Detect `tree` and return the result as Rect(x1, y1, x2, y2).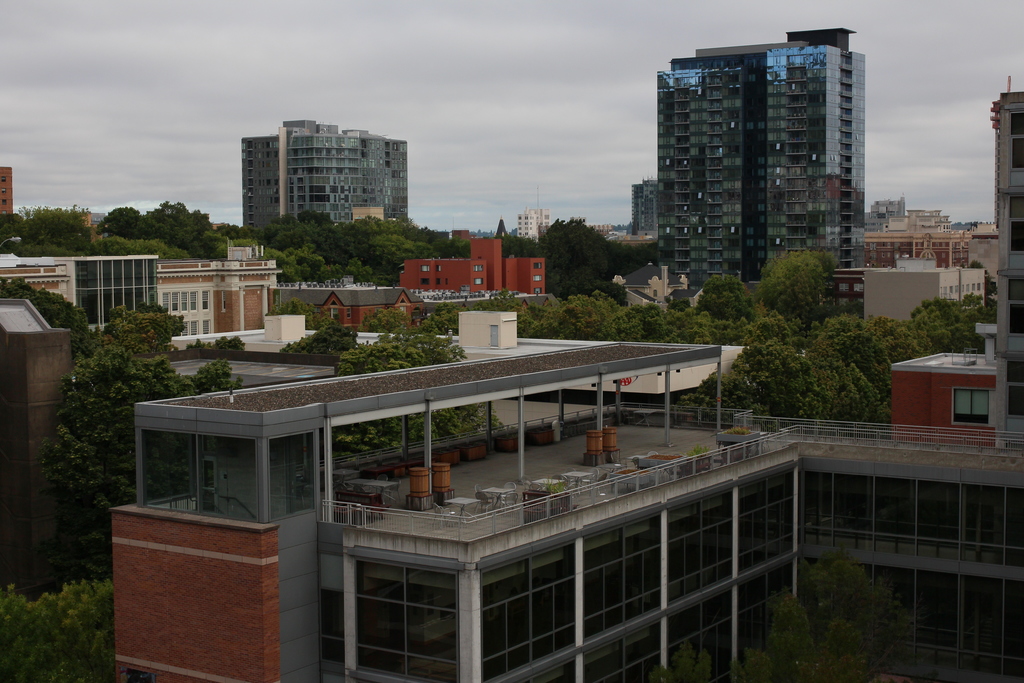
Rect(766, 241, 851, 318).
